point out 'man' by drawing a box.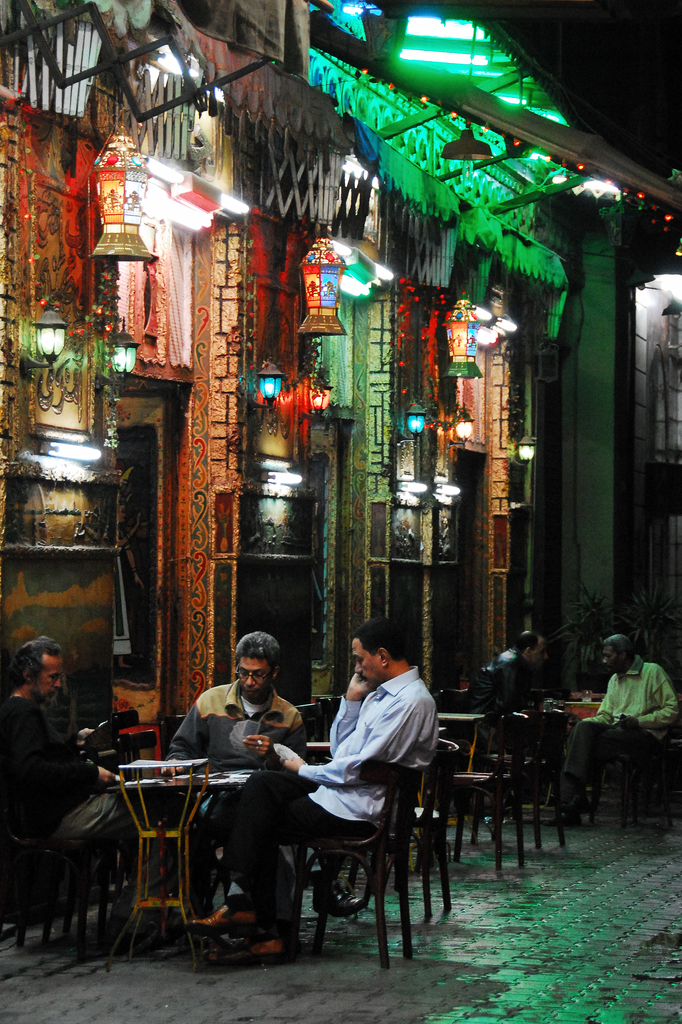
[x1=152, y1=627, x2=298, y2=957].
